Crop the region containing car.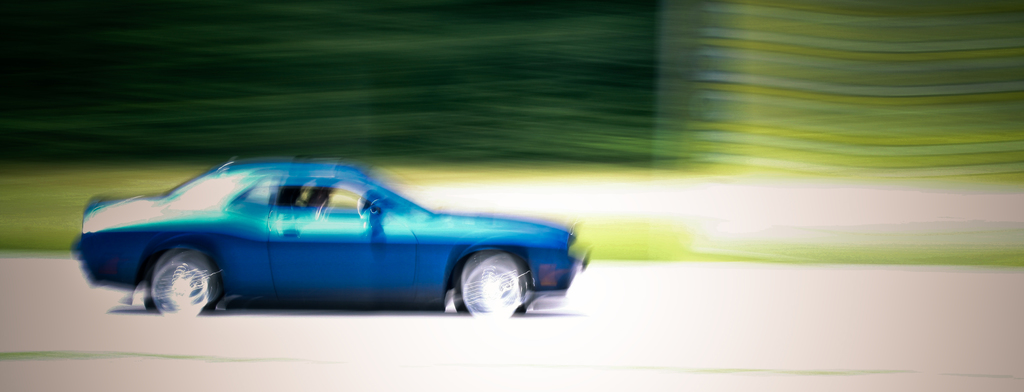
Crop region: box(73, 153, 597, 323).
